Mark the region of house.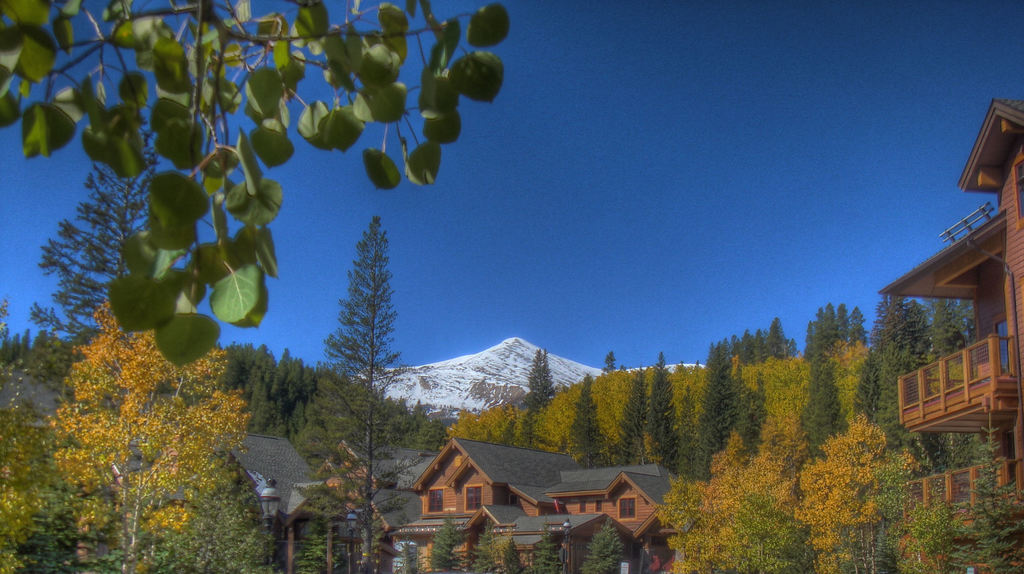
Region: locate(387, 435, 685, 573).
